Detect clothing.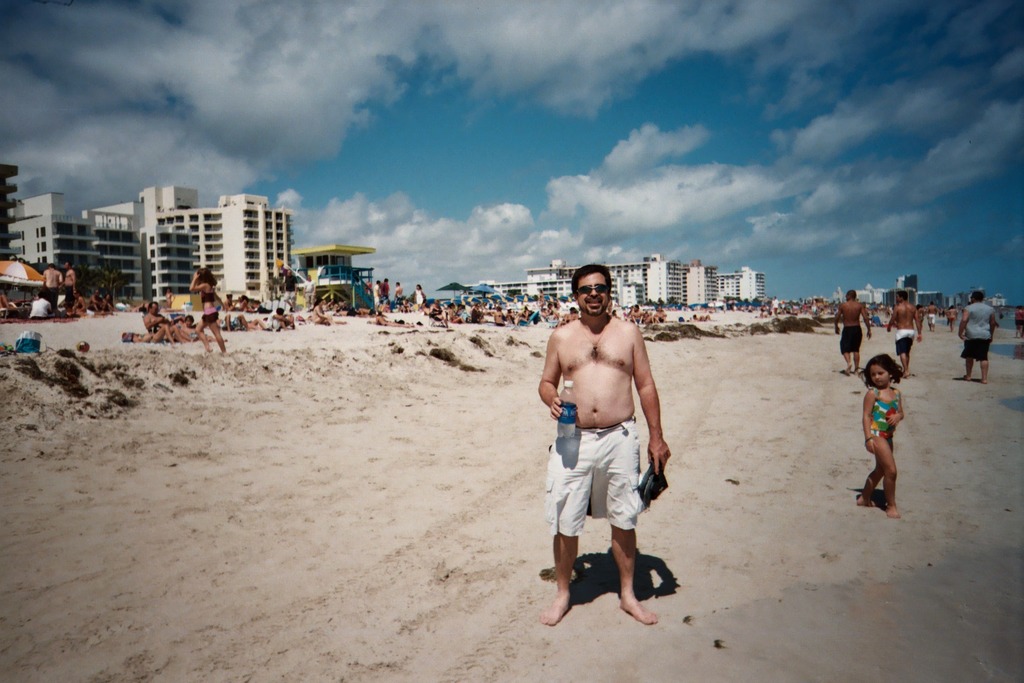
Detected at pyautogui.locateOnScreen(380, 285, 393, 304).
